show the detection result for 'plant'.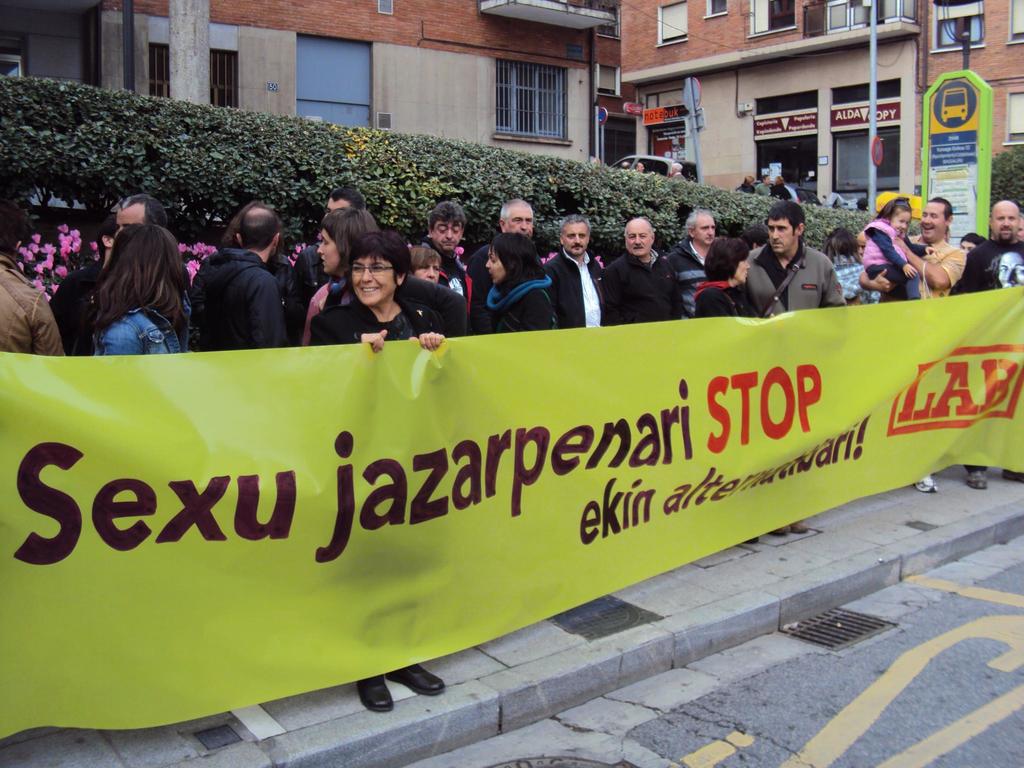
(left=157, top=232, right=232, bottom=324).
